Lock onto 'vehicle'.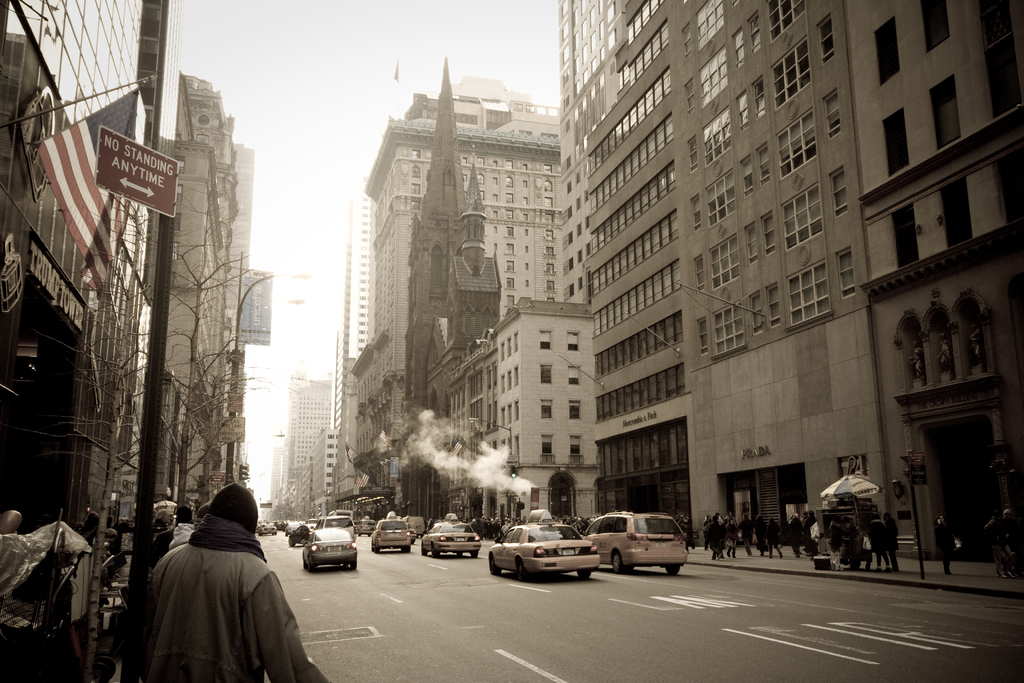
Locked: (370, 513, 413, 556).
